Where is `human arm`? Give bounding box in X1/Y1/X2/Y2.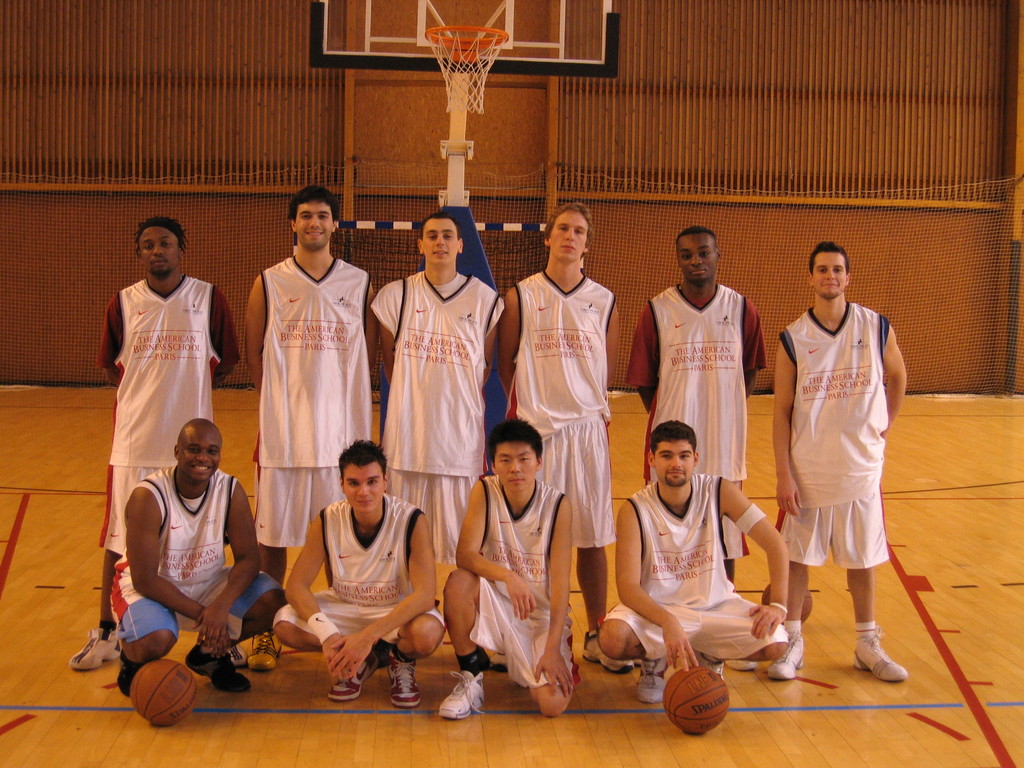
239/273/272/385.
